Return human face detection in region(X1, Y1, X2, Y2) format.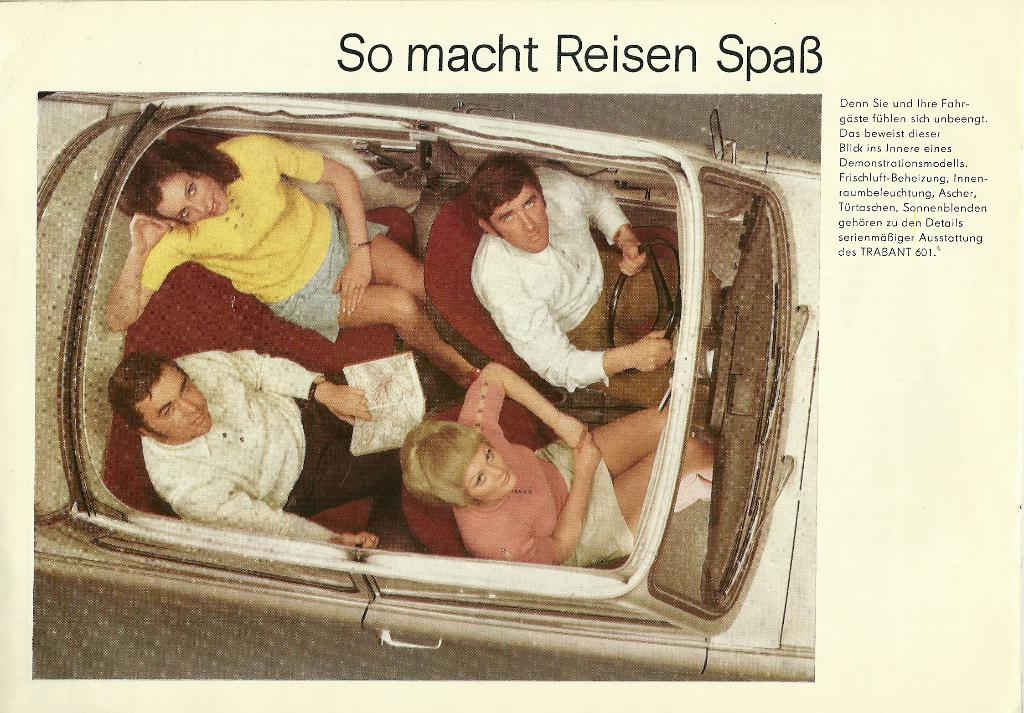
region(134, 365, 211, 441).
